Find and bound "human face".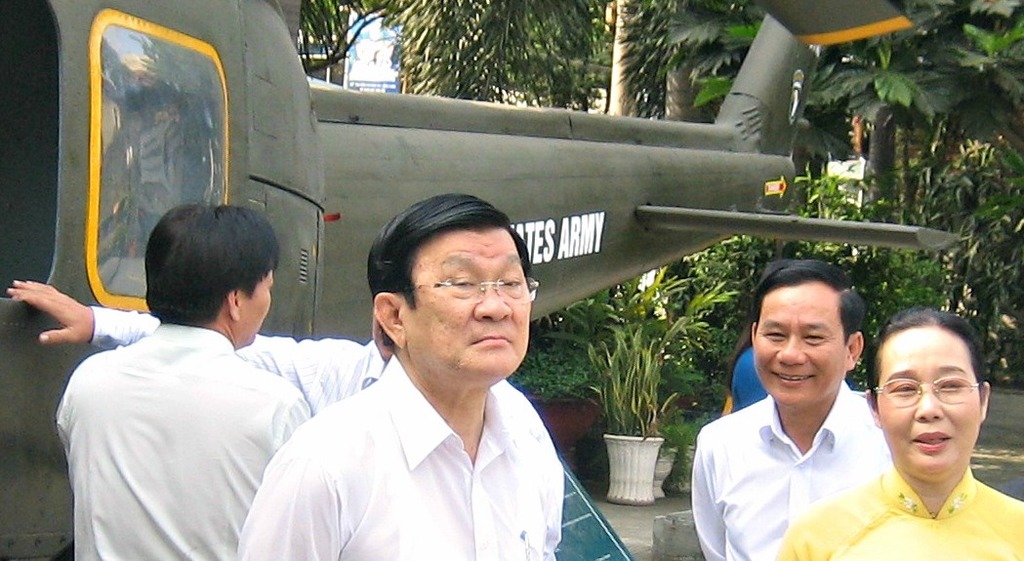
Bound: <bbox>372, 306, 391, 362</bbox>.
